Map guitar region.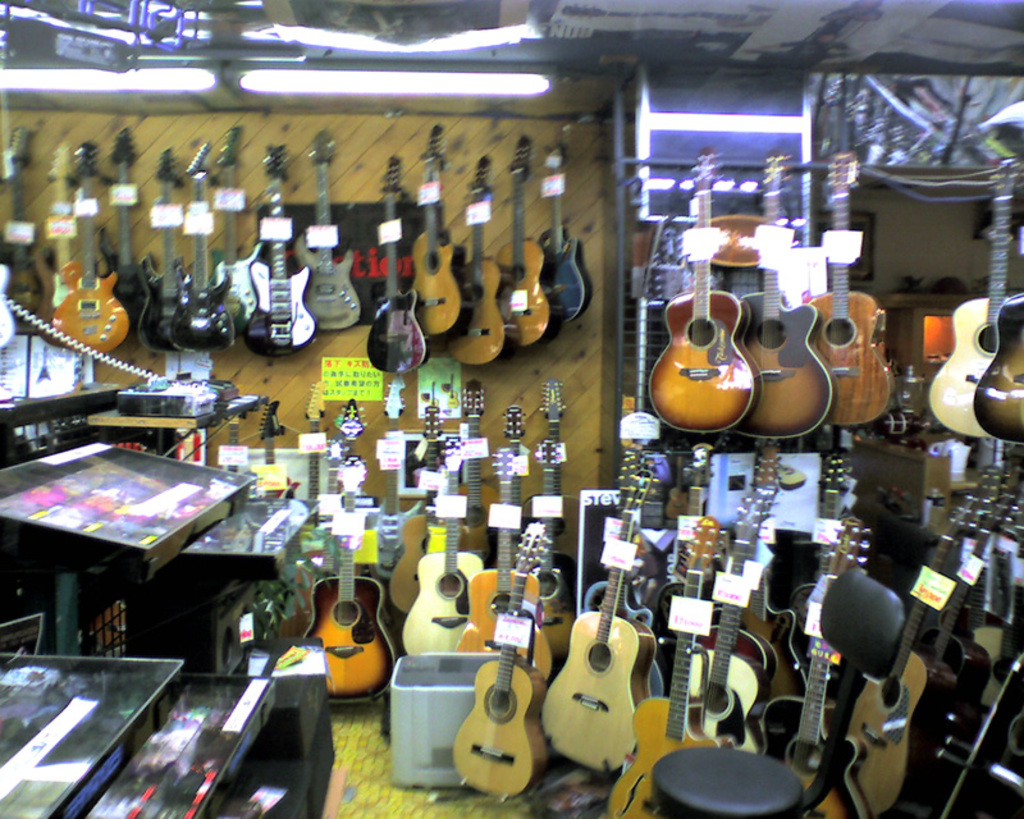
Mapped to rect(655, 441, 724, 688).
